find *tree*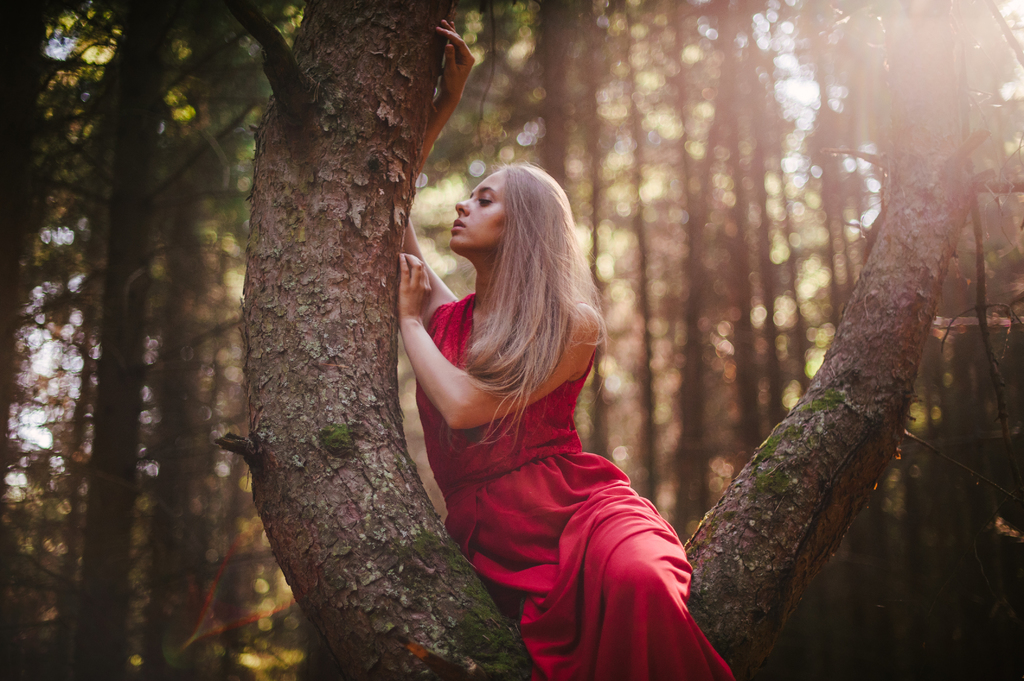
<region>79, 0, 216, 677</region>
